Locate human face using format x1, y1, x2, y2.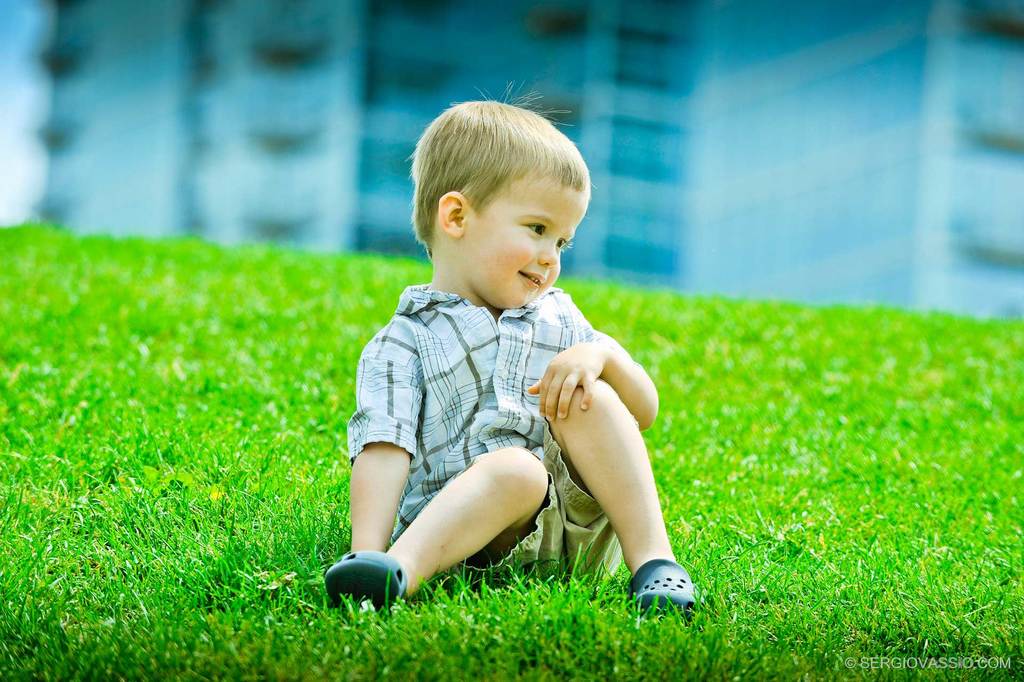
462, 177, 588, 309.
